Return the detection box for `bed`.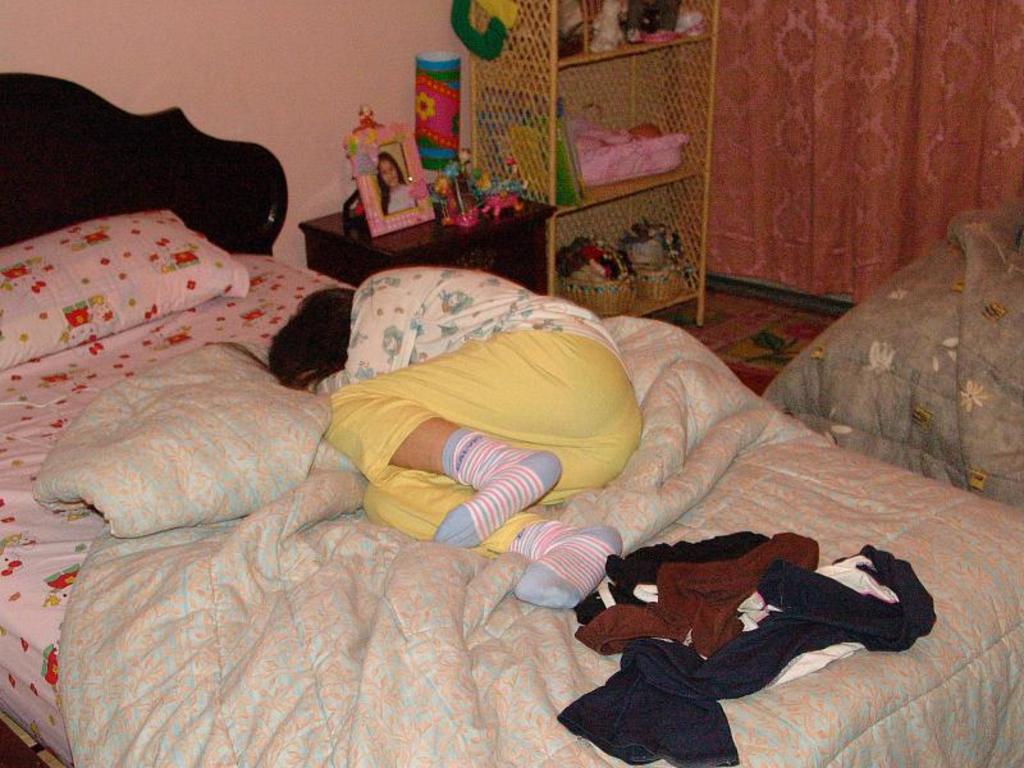
Rect(0, 67, 1023, 767).
